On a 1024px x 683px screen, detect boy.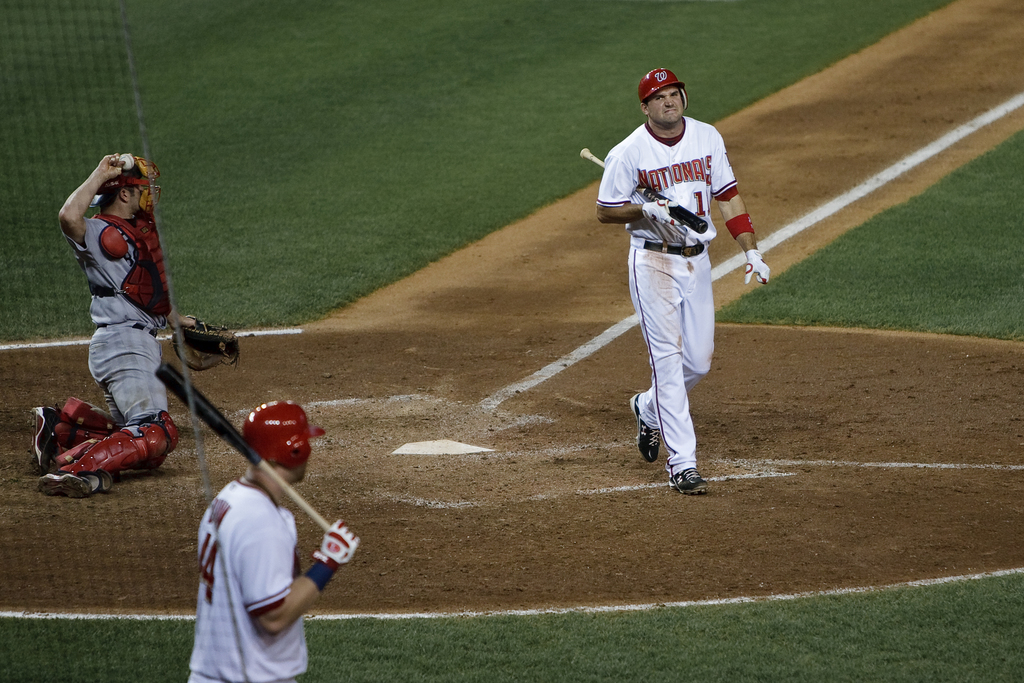
[left=33, top=151, right=196, bottom=494].
